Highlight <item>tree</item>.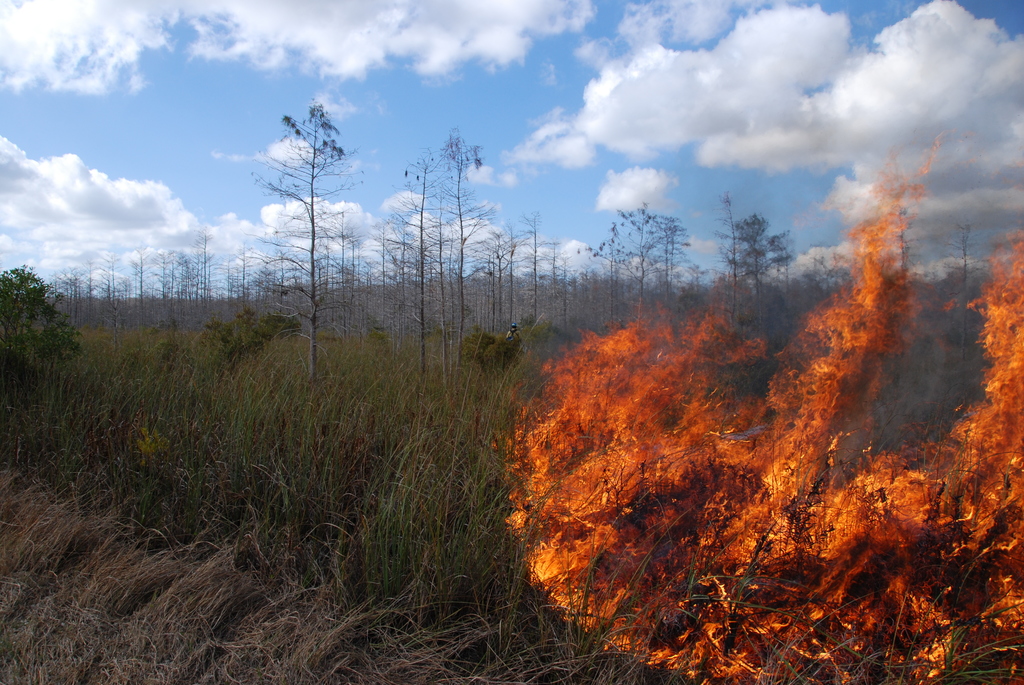
Highlighted region: 253:79:358:362.
